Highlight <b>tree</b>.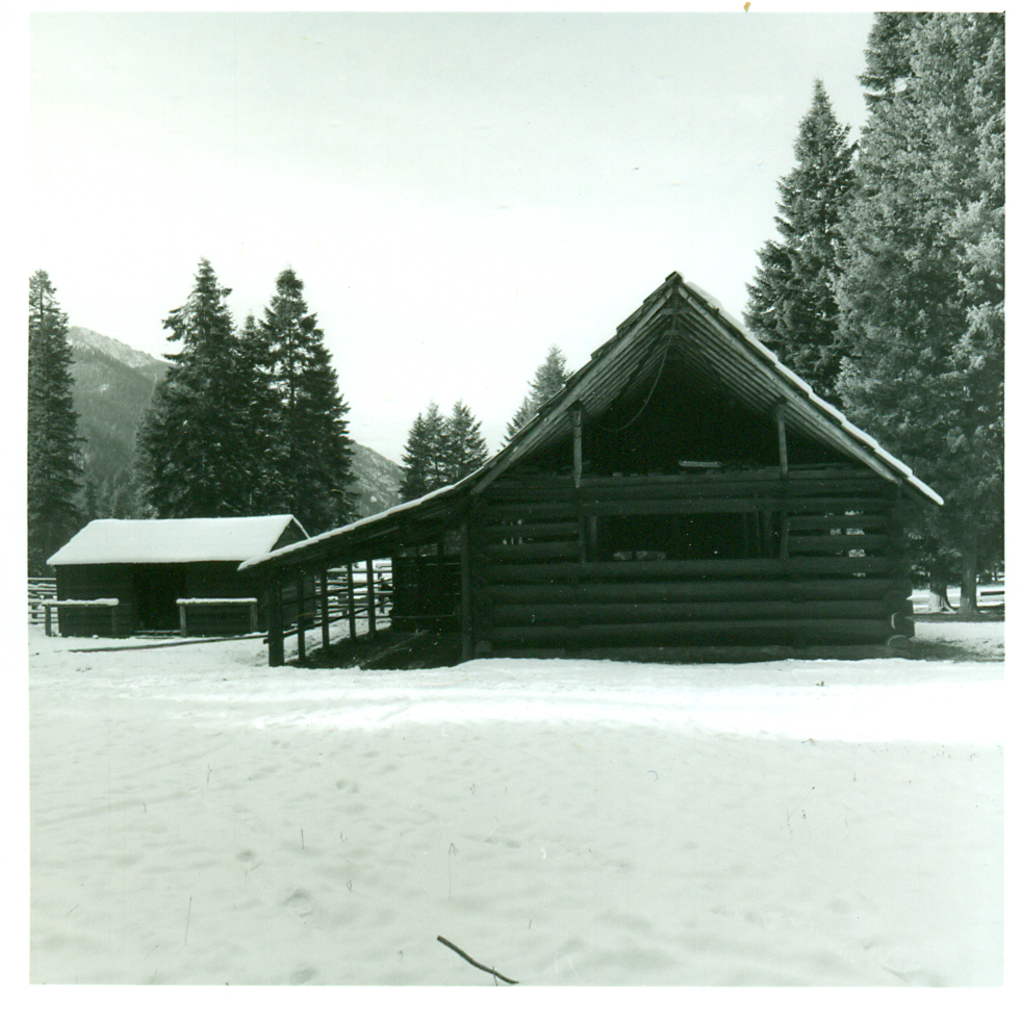
Highlighted region: x1=729 y1=74 x2=862 y2=410.
